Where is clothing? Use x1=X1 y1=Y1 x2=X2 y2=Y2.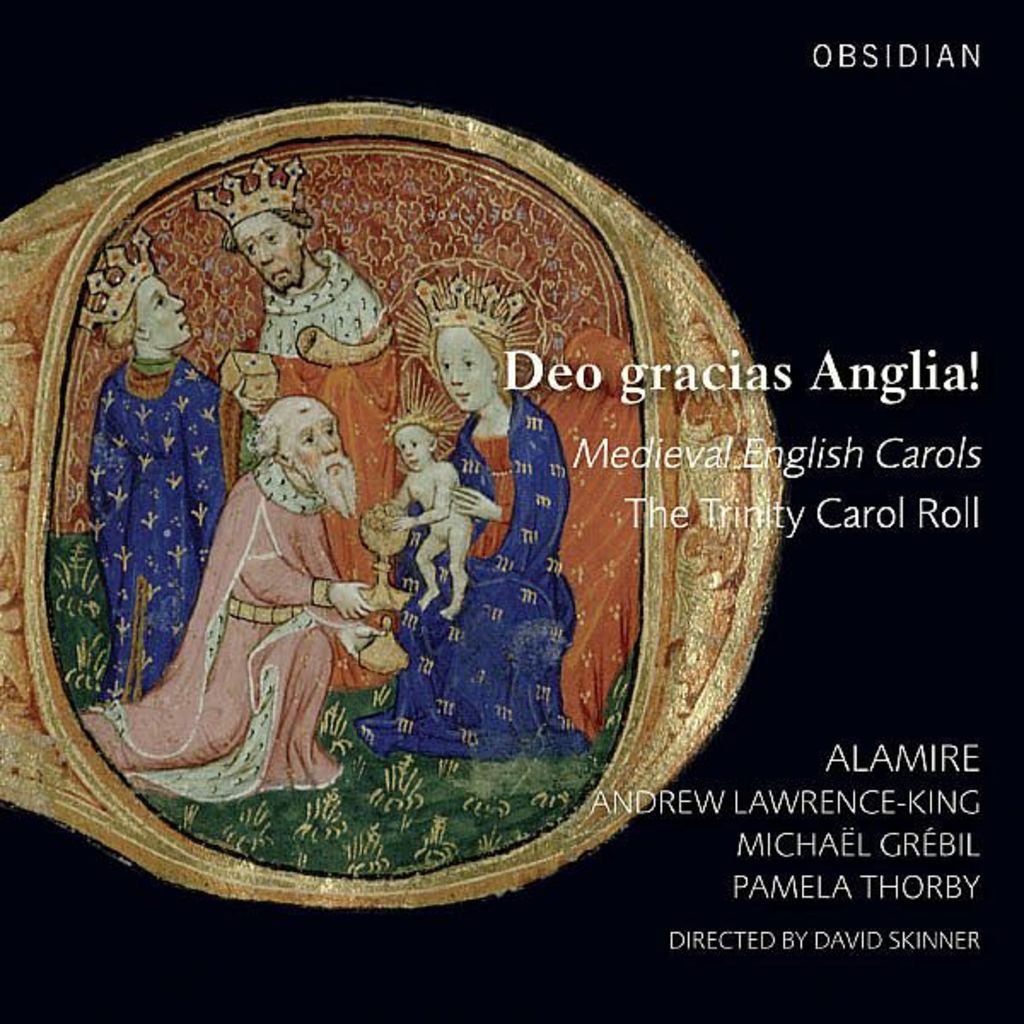
x1=374 y1=387 x2=630 y2=765.
